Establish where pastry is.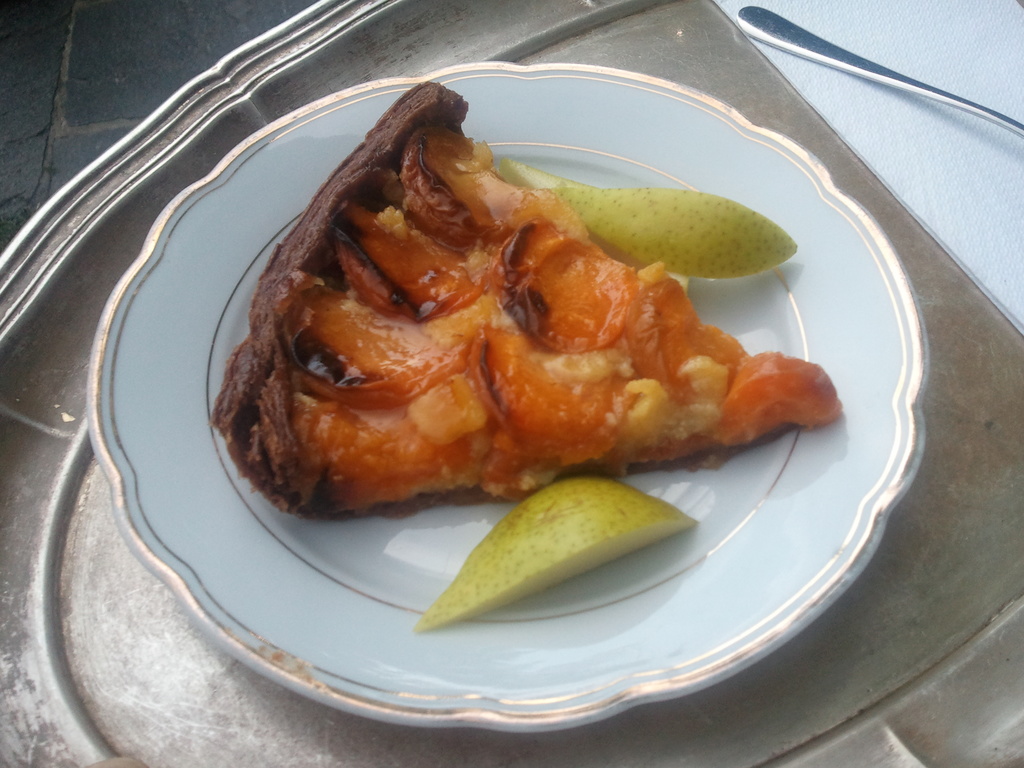
Established at [left=211, top=81, right=839, bottom=515].
